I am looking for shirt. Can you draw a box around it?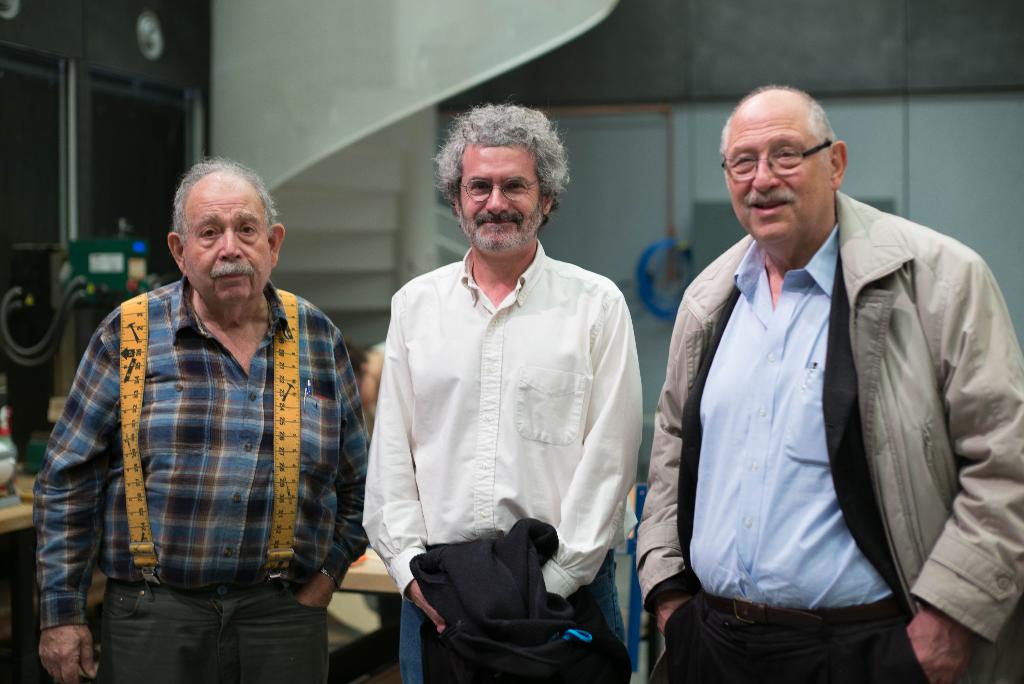
Sure, the bounding box is bbox=[356, 238, 644, 599].
